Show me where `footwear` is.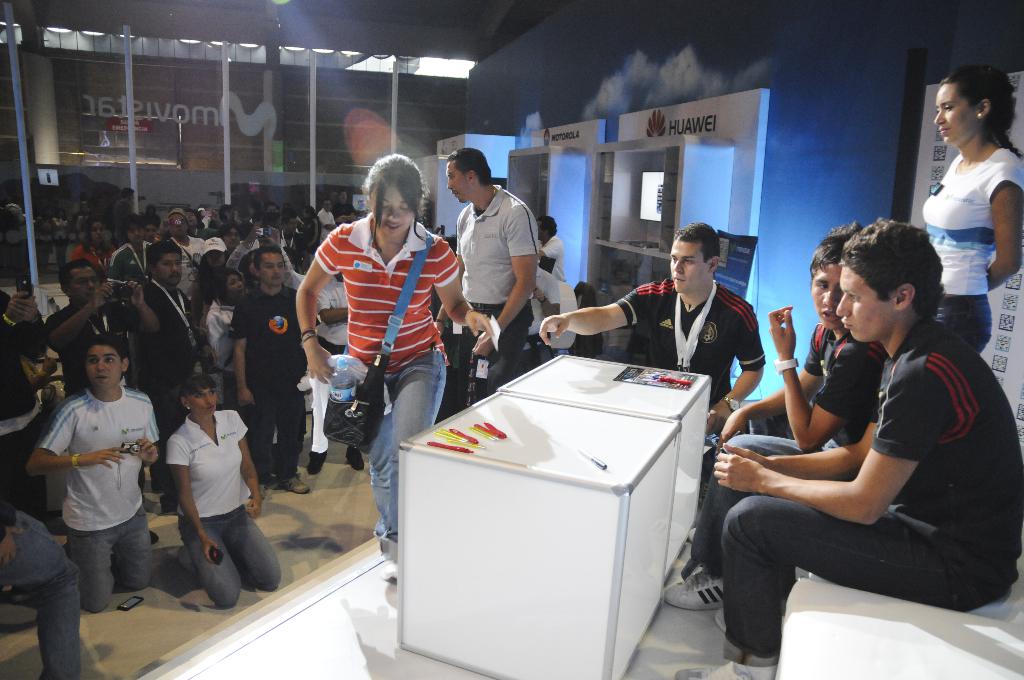
`footwear` is at <box>712,605,732,640</box>.
